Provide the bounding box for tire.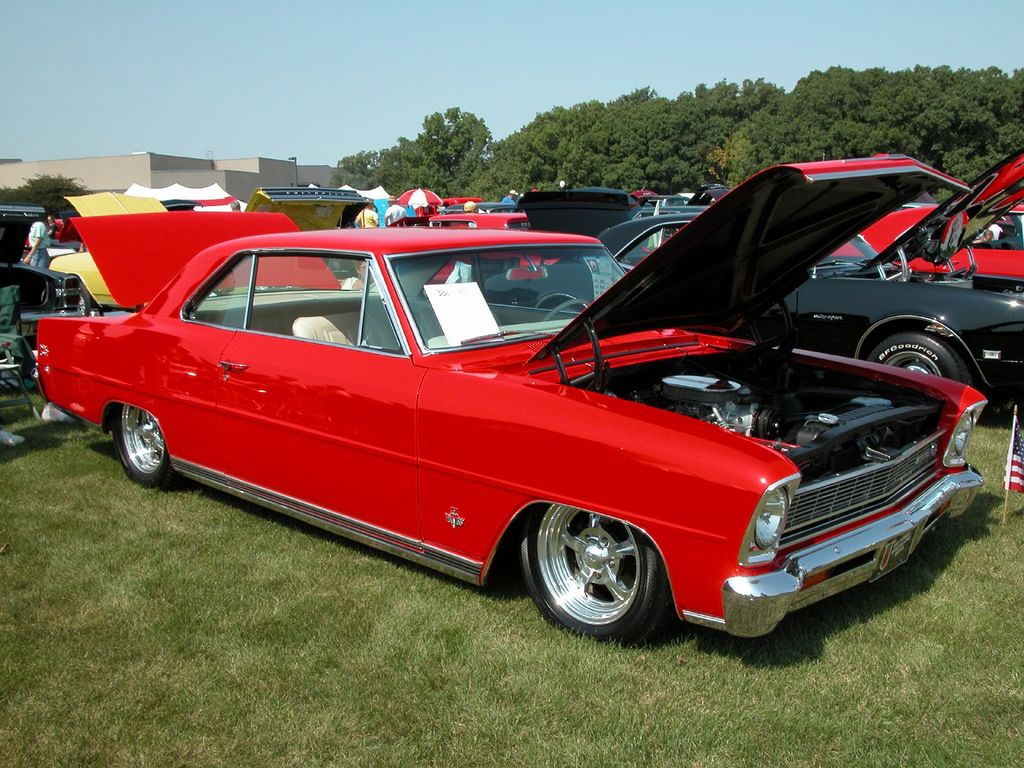
(left=499, top=495, right=674, bottom=642).
